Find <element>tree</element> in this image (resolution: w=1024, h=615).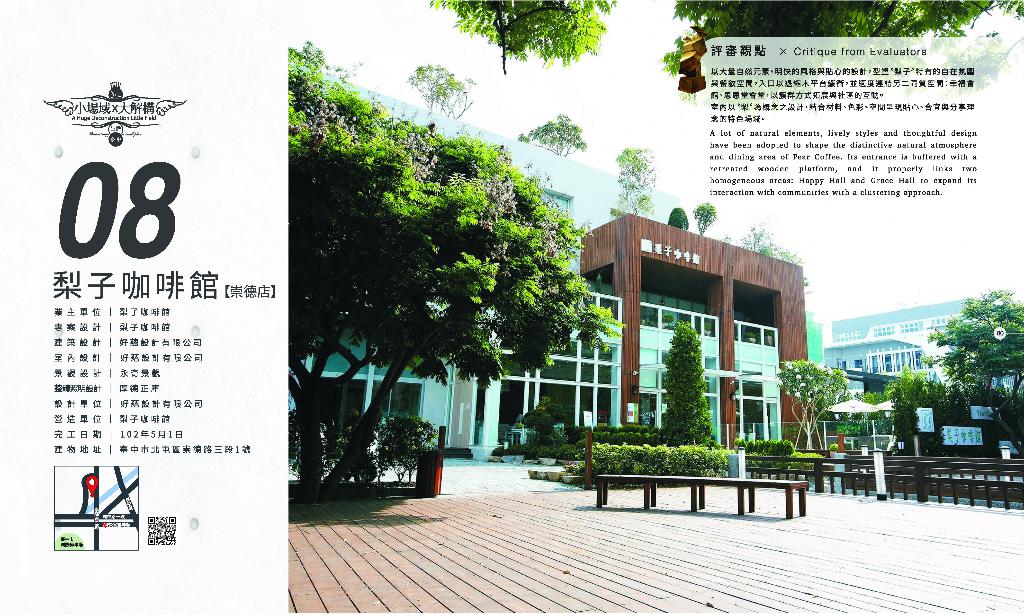
bbox=(876, 371, 928, 453).
